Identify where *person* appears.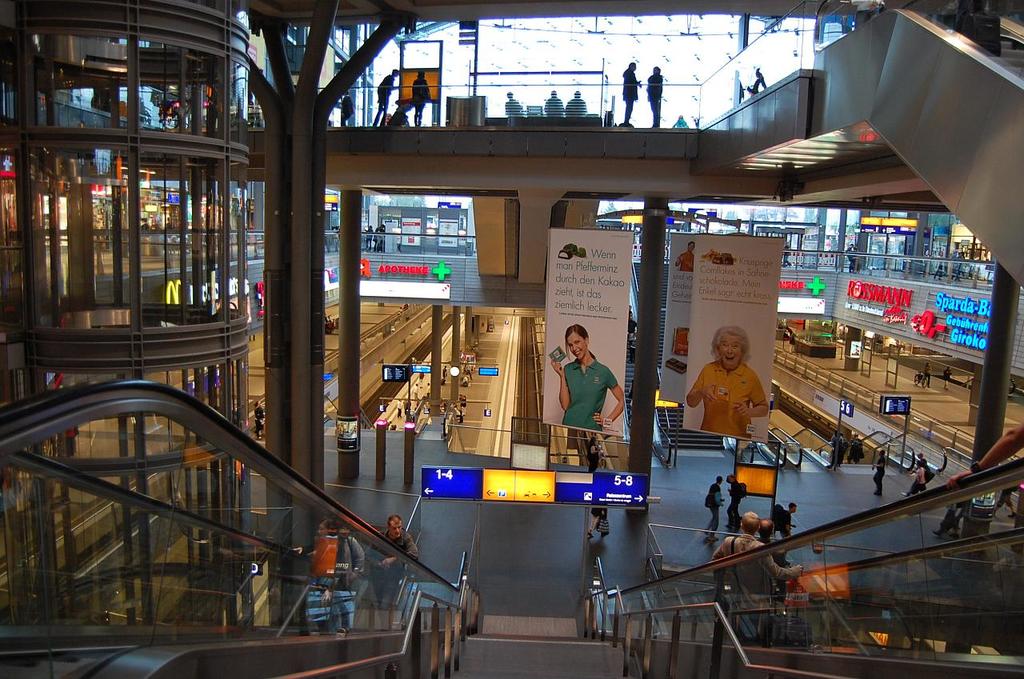
Appears at BBox(937, 501, 971, 535).
